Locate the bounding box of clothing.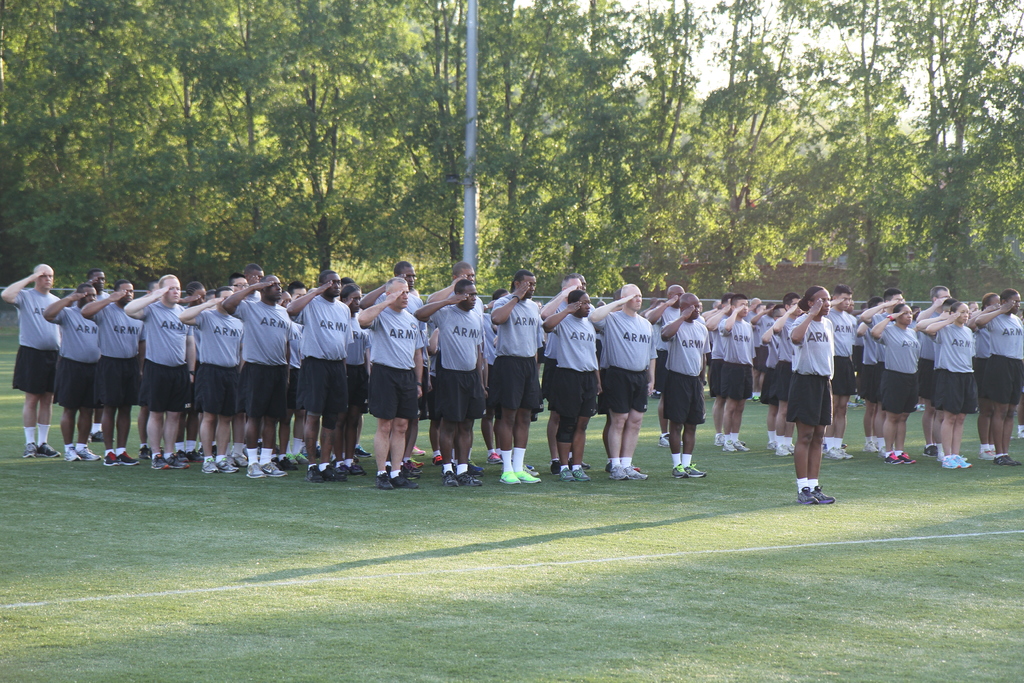
Bounding box: Rect(604, 310, 650, 373).
